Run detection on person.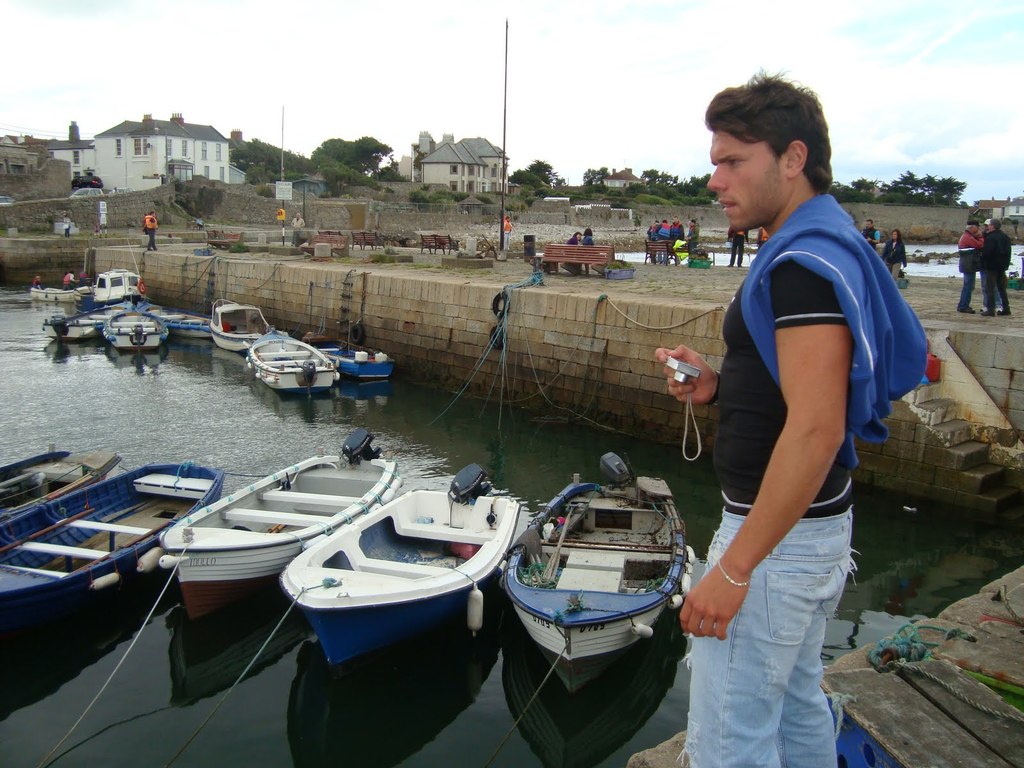
Result: <region>658, 73, 927, 767</region>.
